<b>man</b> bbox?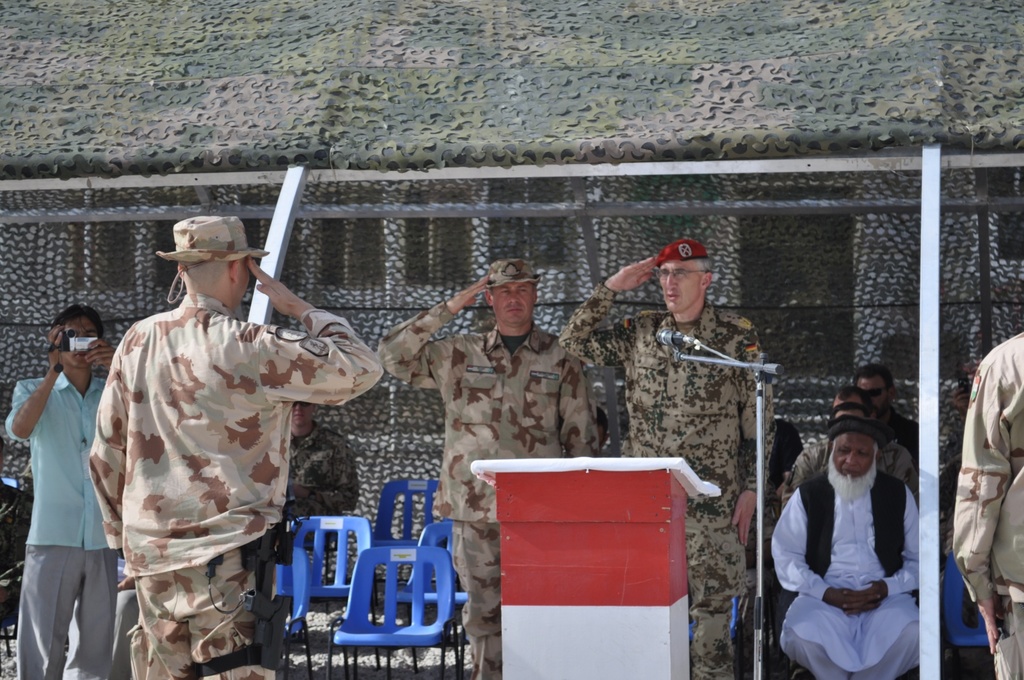
left=851, top=361, right=928, bottom=469
